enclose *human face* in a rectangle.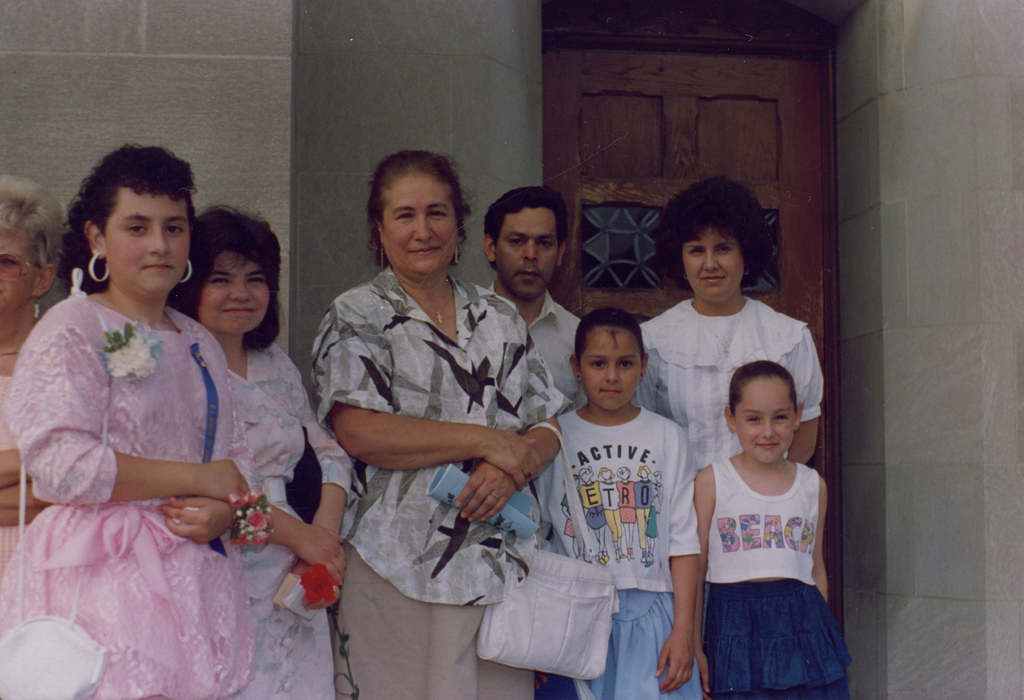
577, 328, 645, 407.
